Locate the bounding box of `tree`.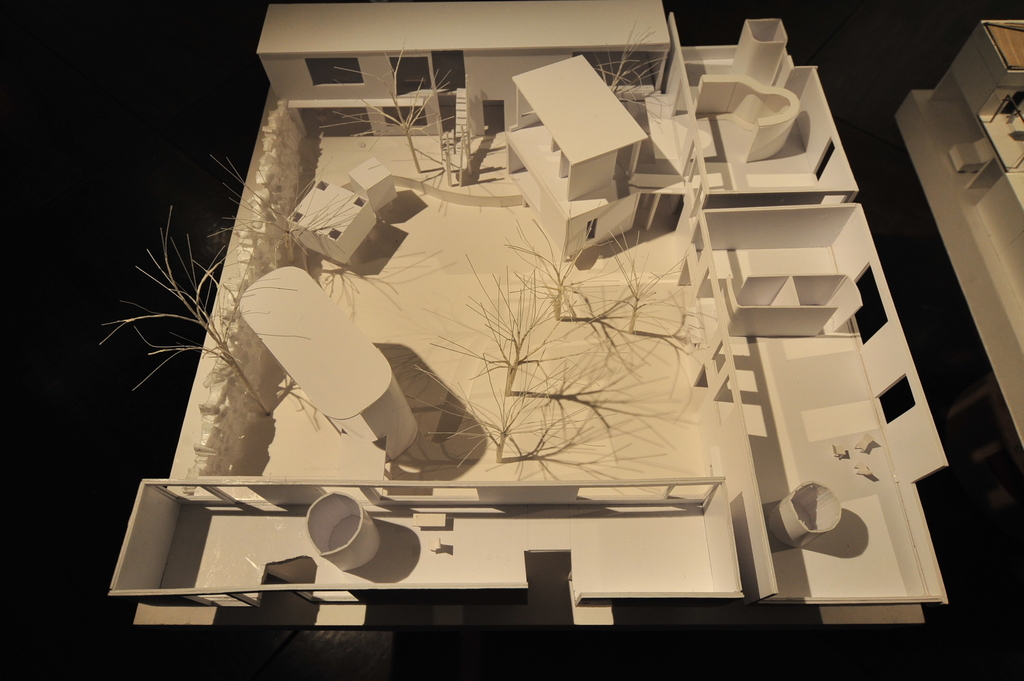
Bounding box: box=[589, 18, 693, 147].
